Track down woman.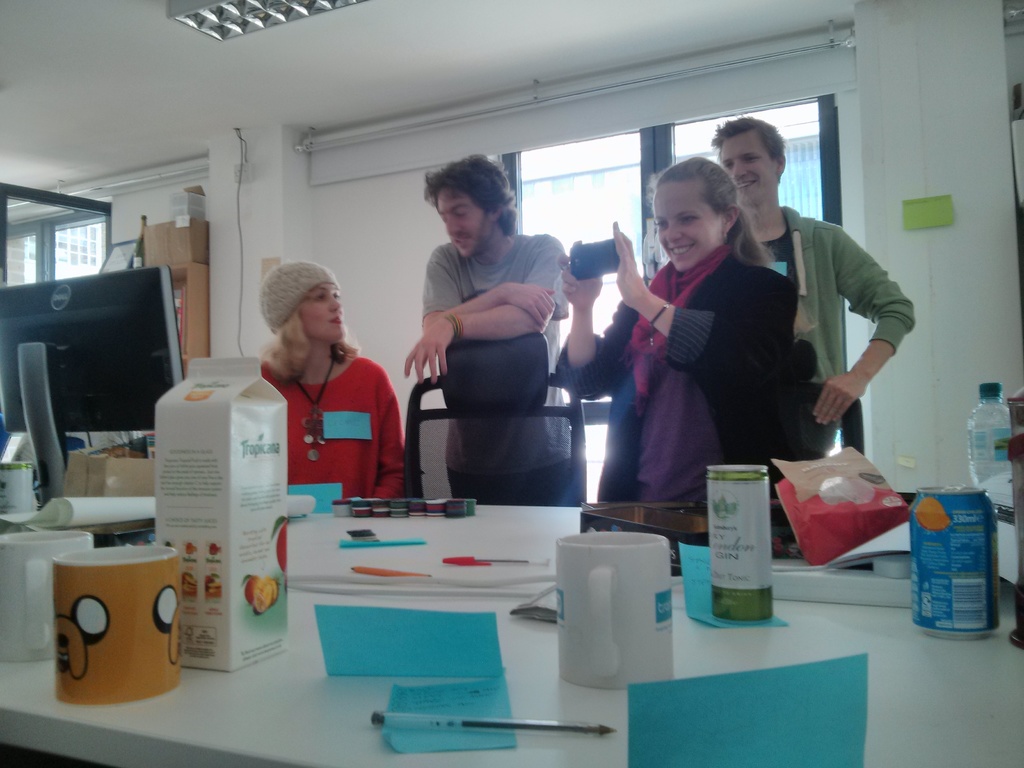
Tracked to 605:146:887:516.
